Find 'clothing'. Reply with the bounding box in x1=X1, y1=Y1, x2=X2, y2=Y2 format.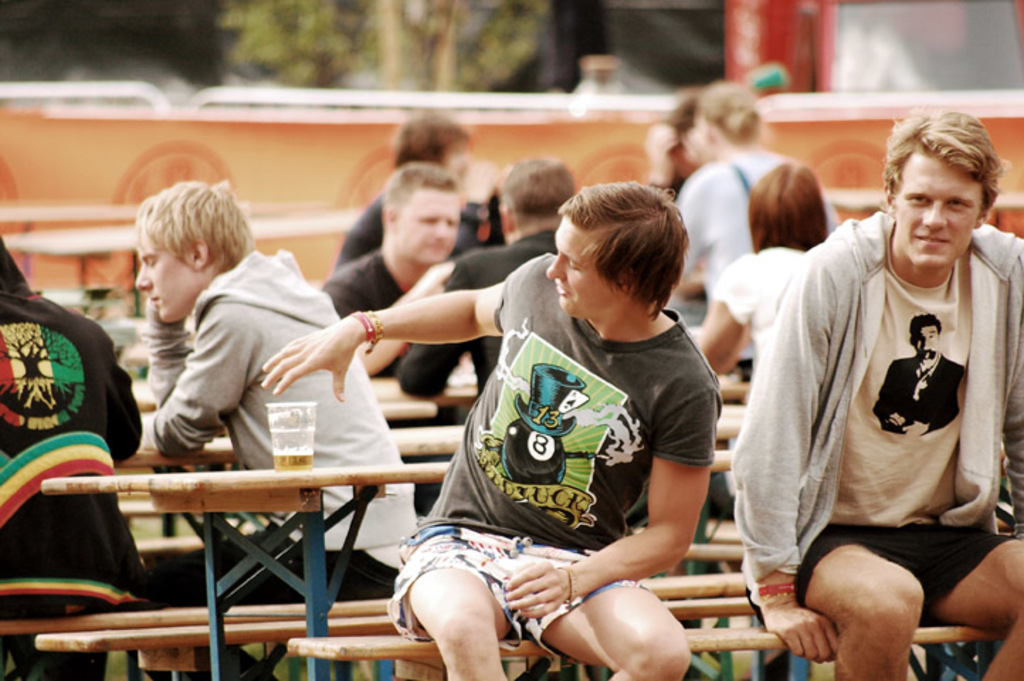
x1=391, y1=228, x2=557, y2=392.
